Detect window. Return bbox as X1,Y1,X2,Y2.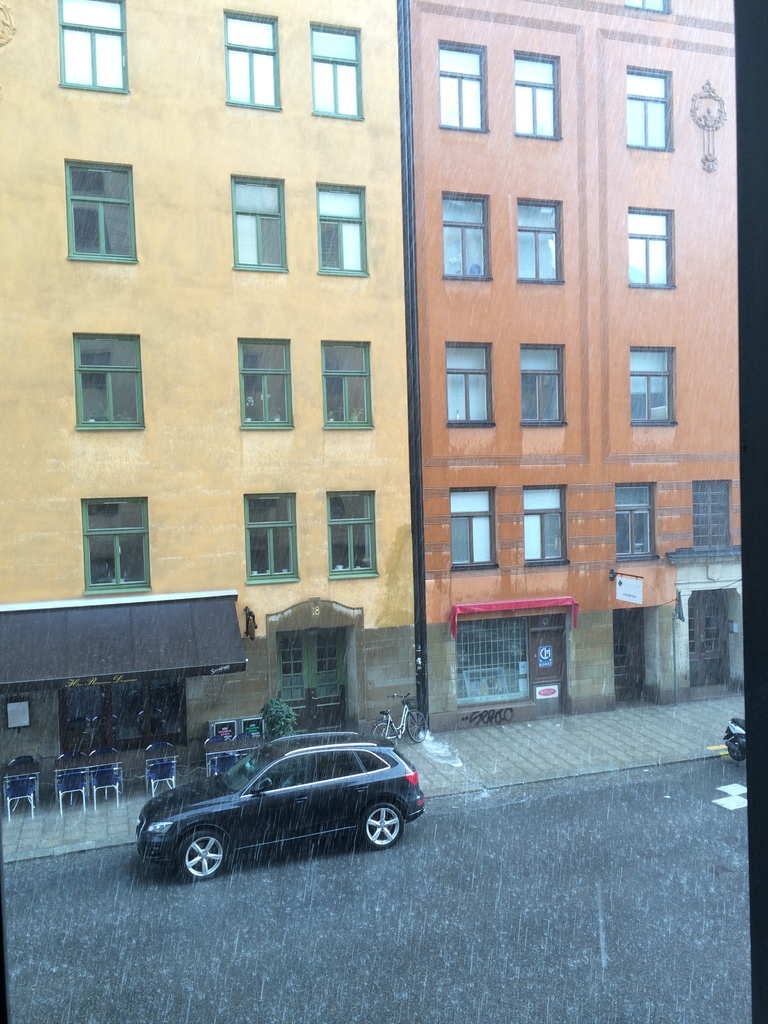
497,197,567,284.
